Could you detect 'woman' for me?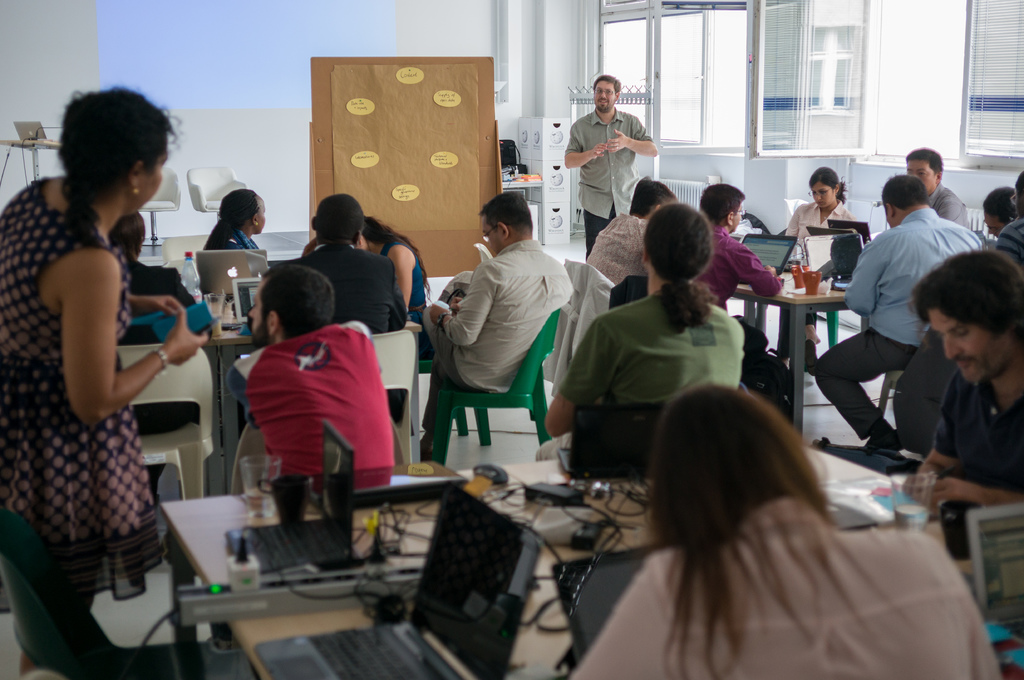
Detection result: 11/88/204/638.
